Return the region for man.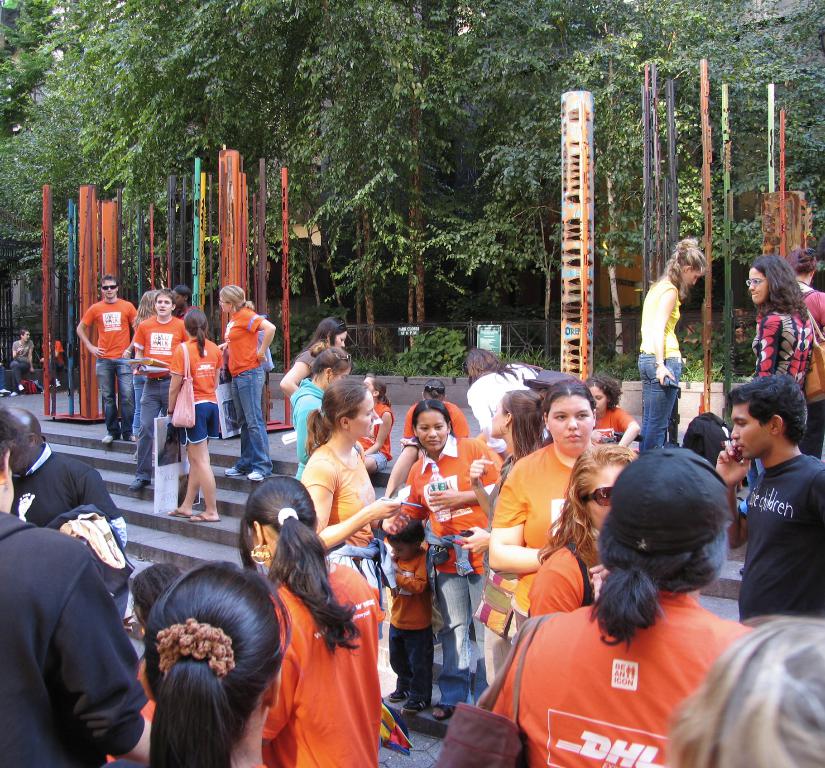
left=76, top=277, right=143, bottom=447.
